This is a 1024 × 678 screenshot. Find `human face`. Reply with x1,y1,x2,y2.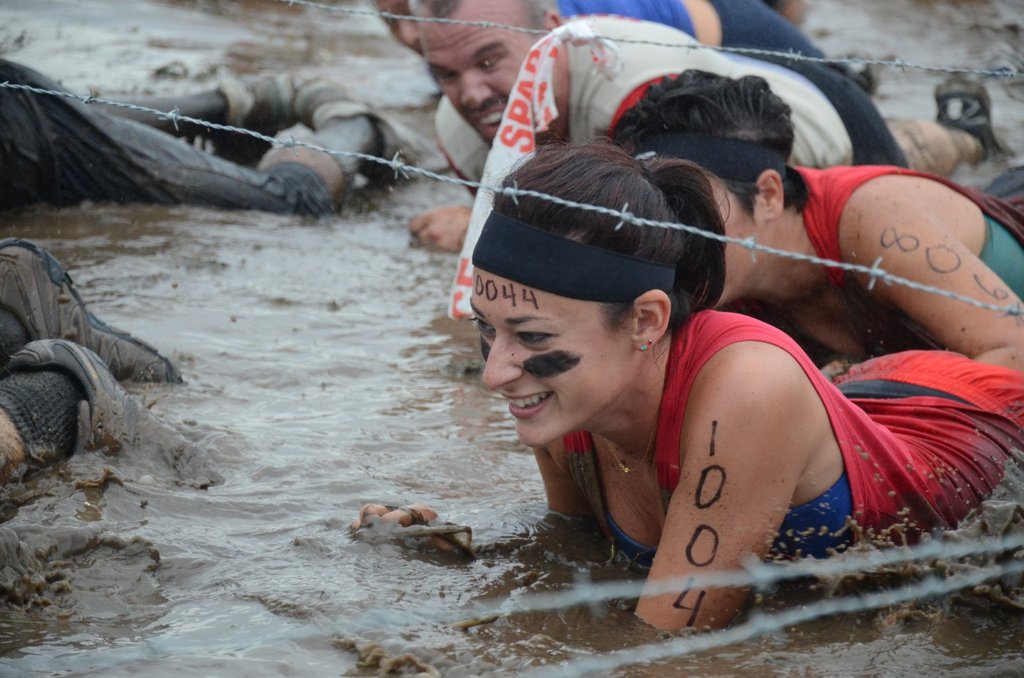
712,175,771,305.
